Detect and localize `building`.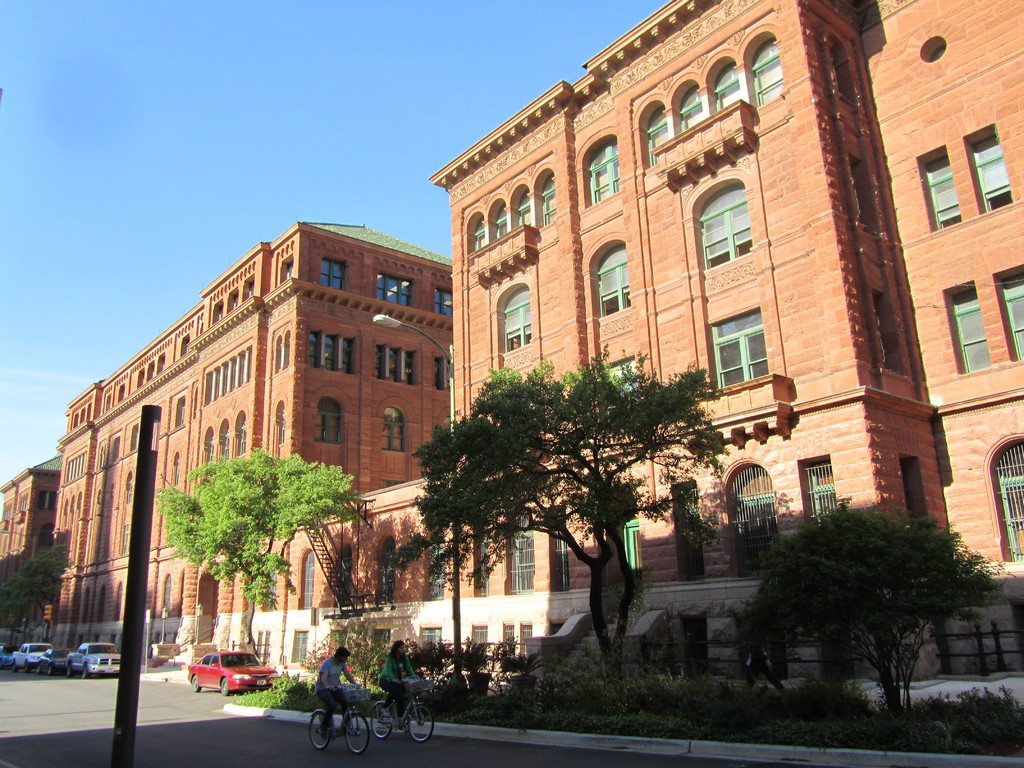
Localized at bbox=[0, 457, 62, 650].
